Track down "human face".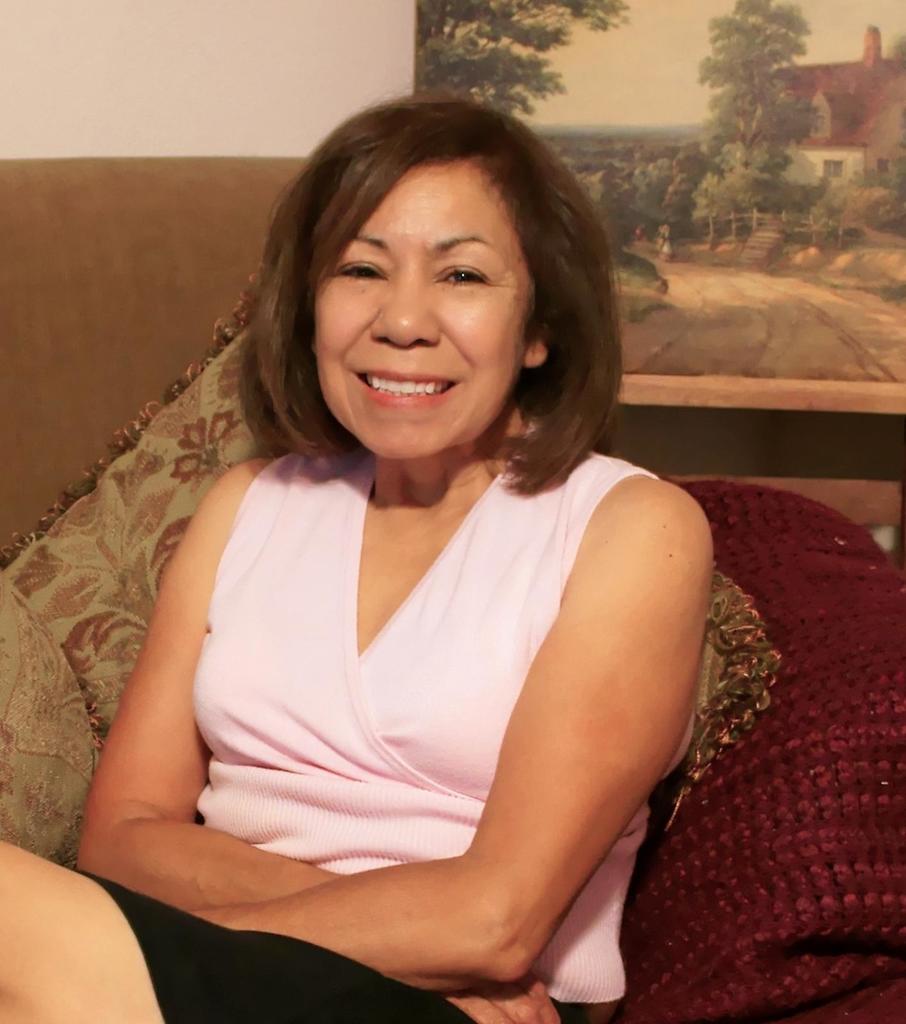
Tracked to [left=310, top=160, right=527, bottom=457].
